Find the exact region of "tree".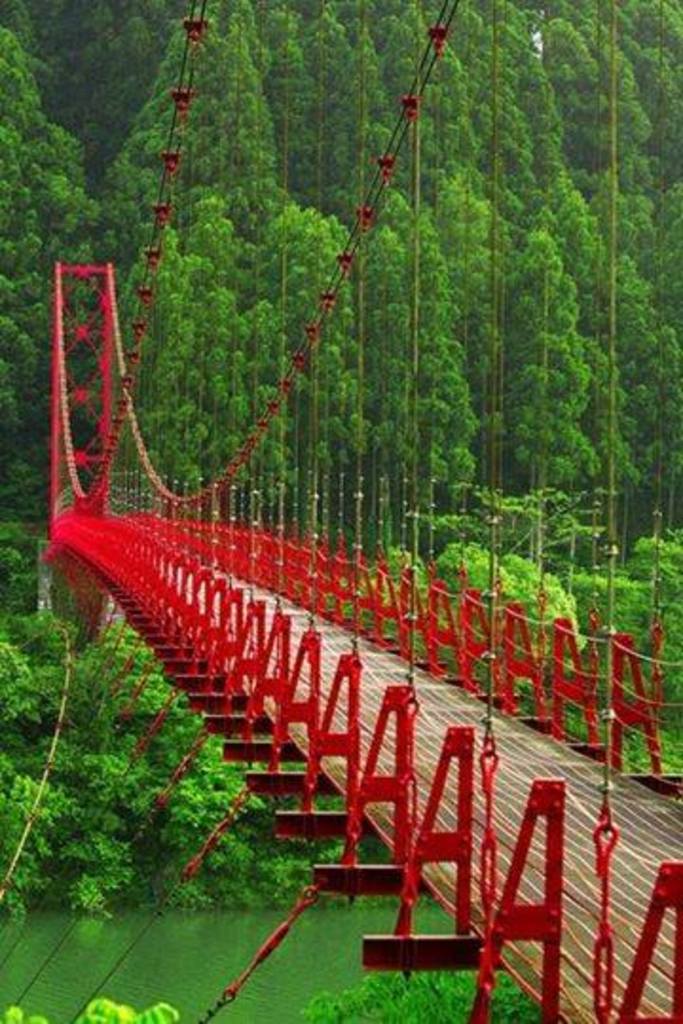
Exact region: region(613, 0, 681, 169).
